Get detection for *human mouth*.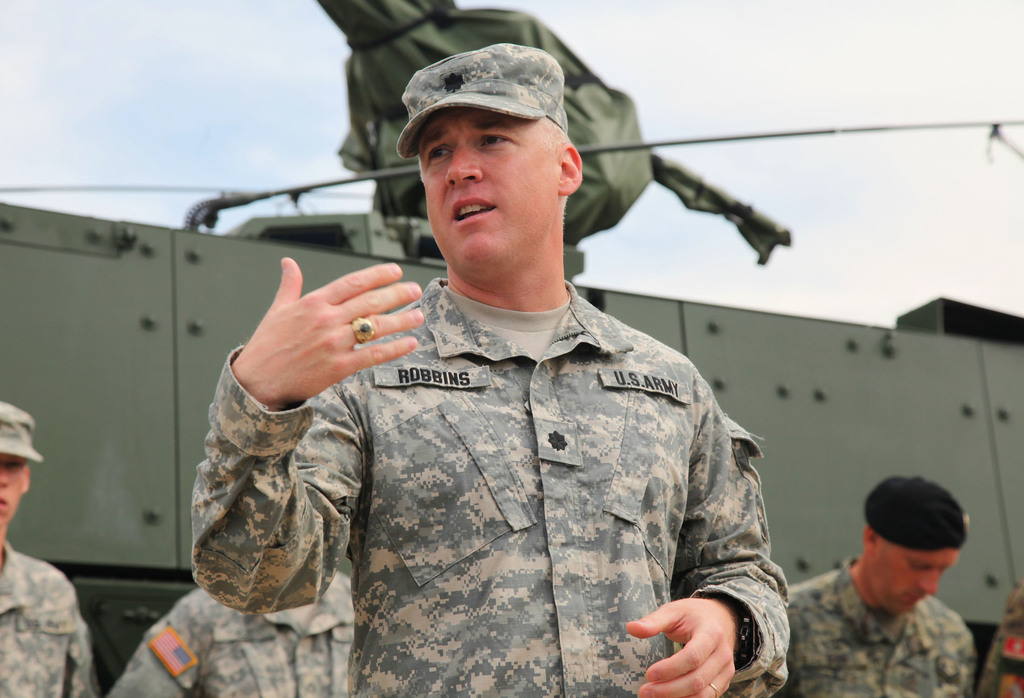
Detection: 446, 198, 499, 223.
